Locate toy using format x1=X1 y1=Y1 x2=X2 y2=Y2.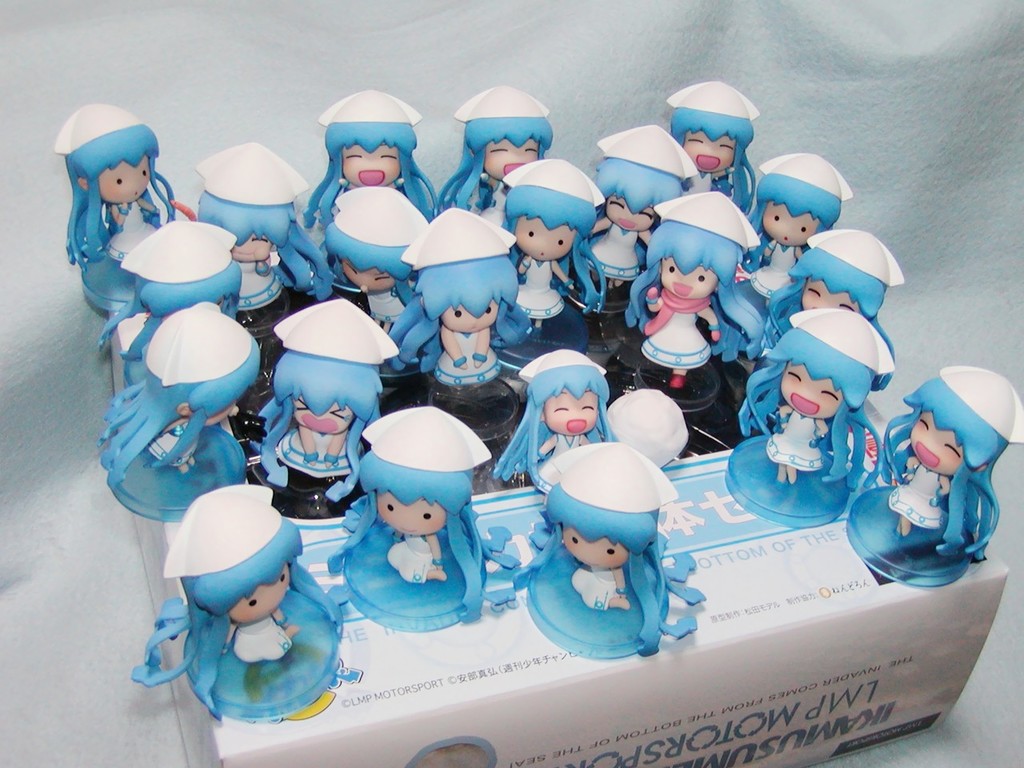
x1=481 y1=162 x2=613 y2=377.
